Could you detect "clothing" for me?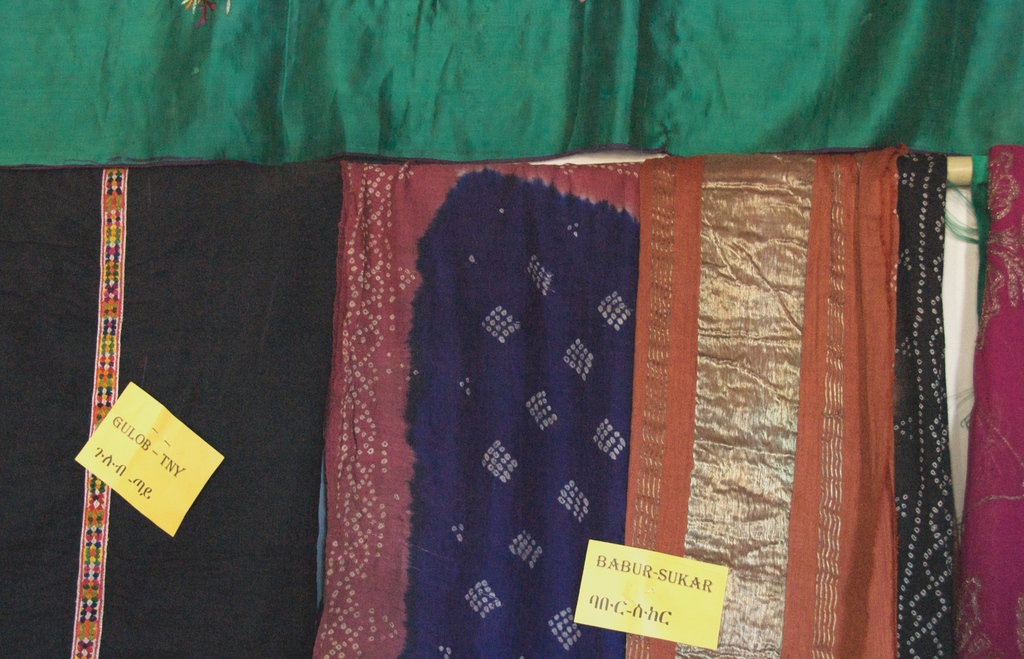
Detection result: bbox=(897, 151, 1023, 658).
